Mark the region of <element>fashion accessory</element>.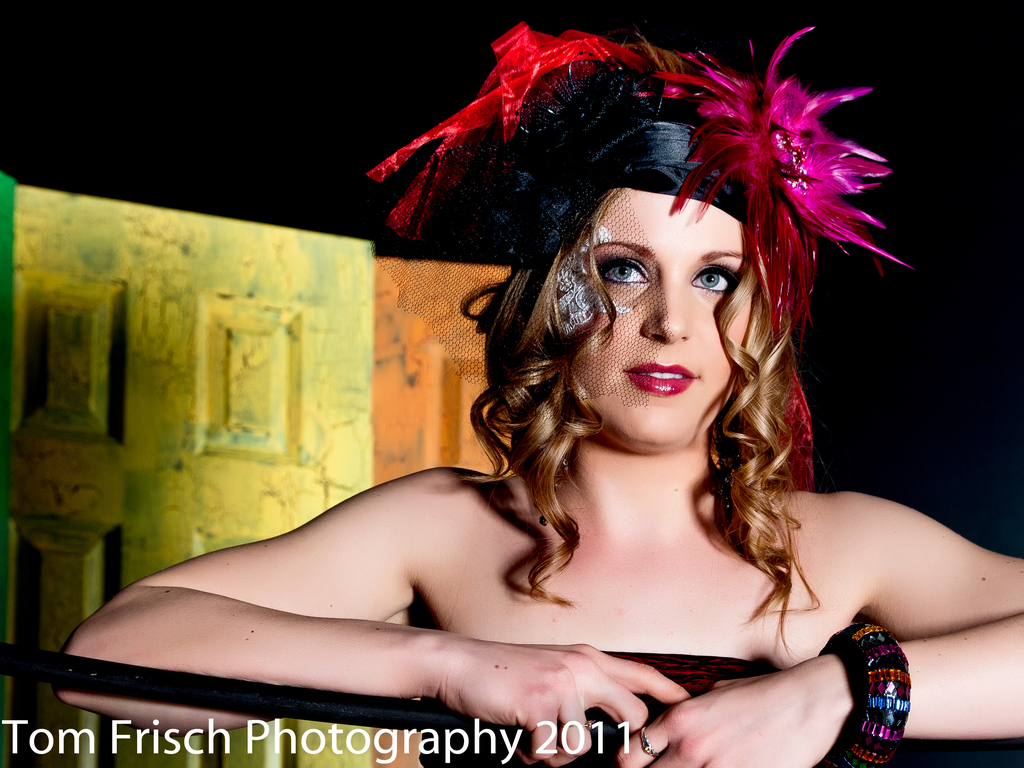
Region: detection(645, 726, 659, 756).
